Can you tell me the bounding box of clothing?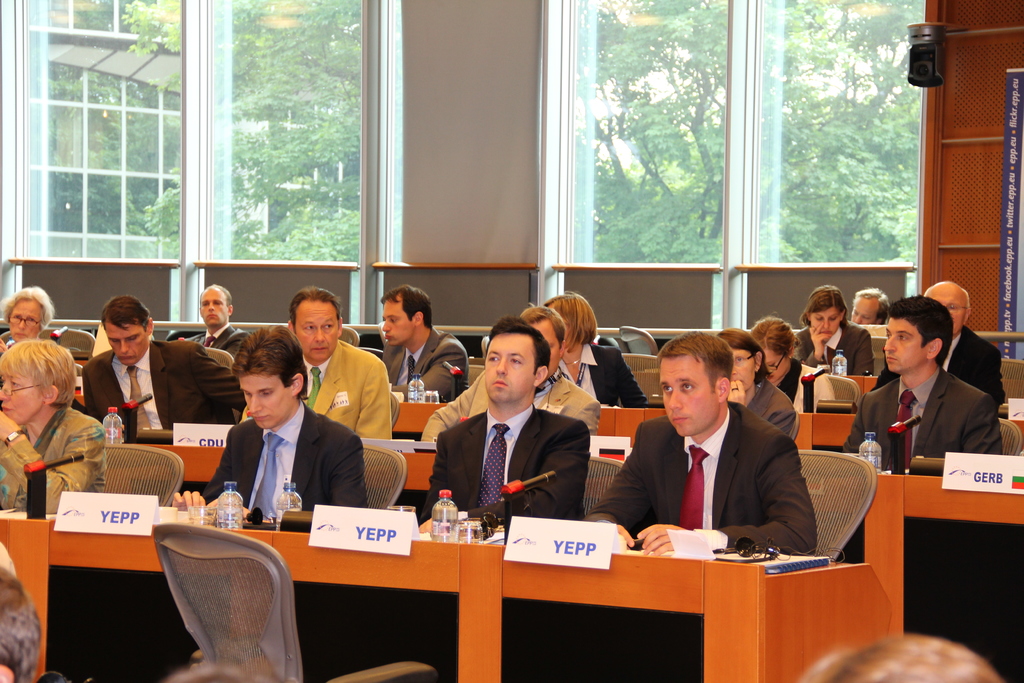
[x1=867, y1=322, x2=1005, y2=395].
